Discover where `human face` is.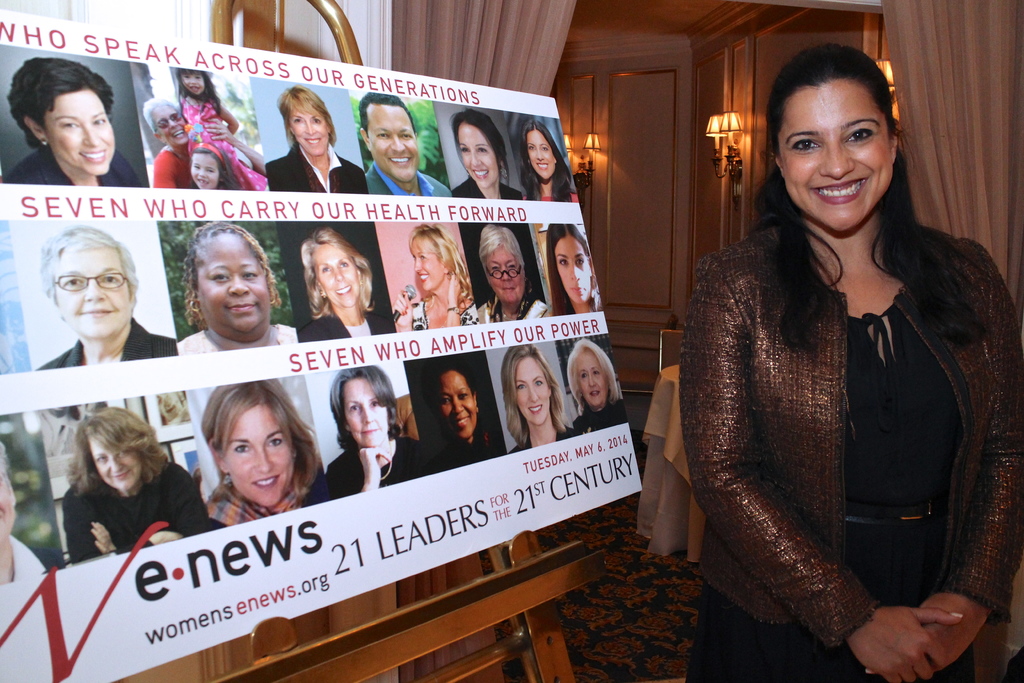
Discovered at box=[344, 373, 390, 448].
